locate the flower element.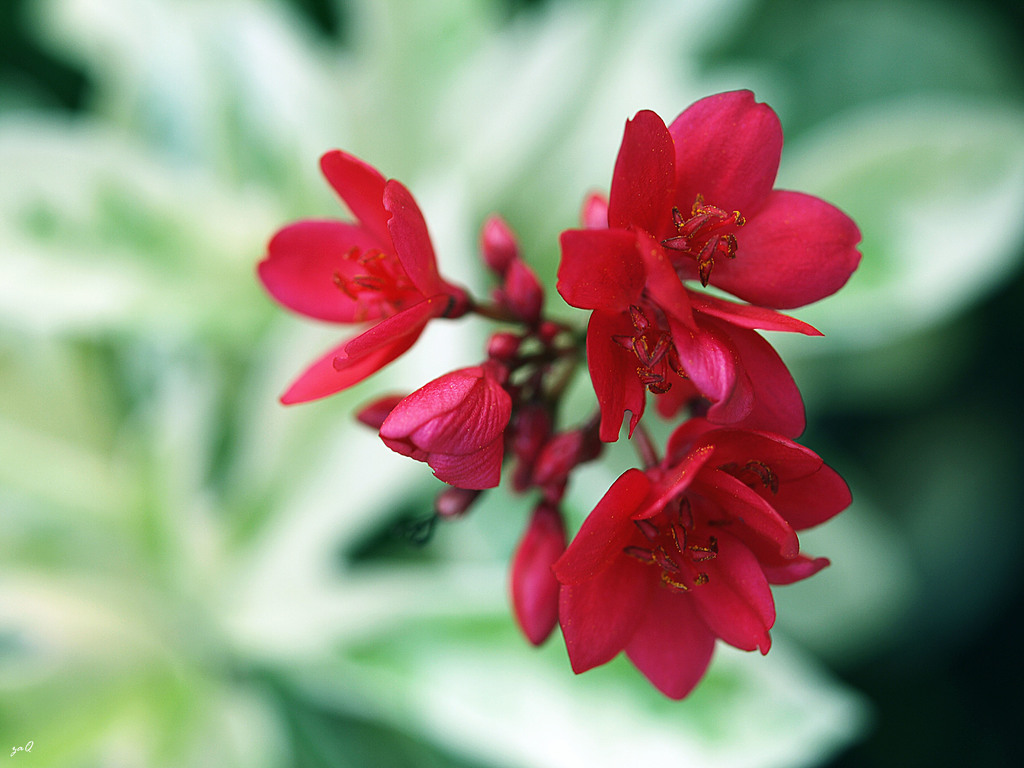
Element bbox: [547,451,828,694].
